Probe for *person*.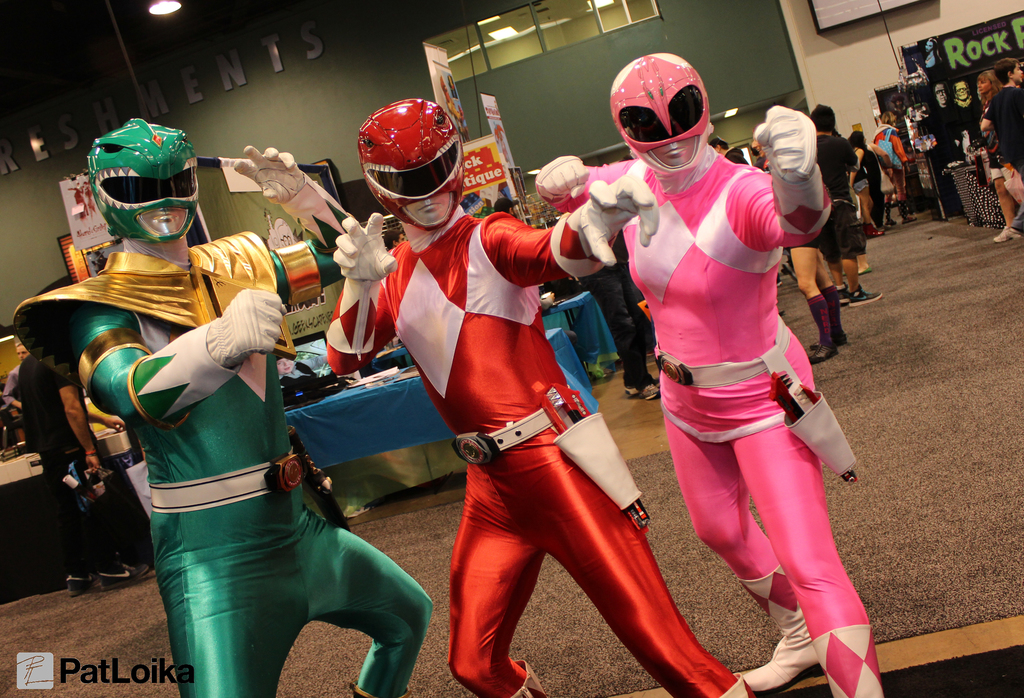
Probe result: [975,65,1015,239].
